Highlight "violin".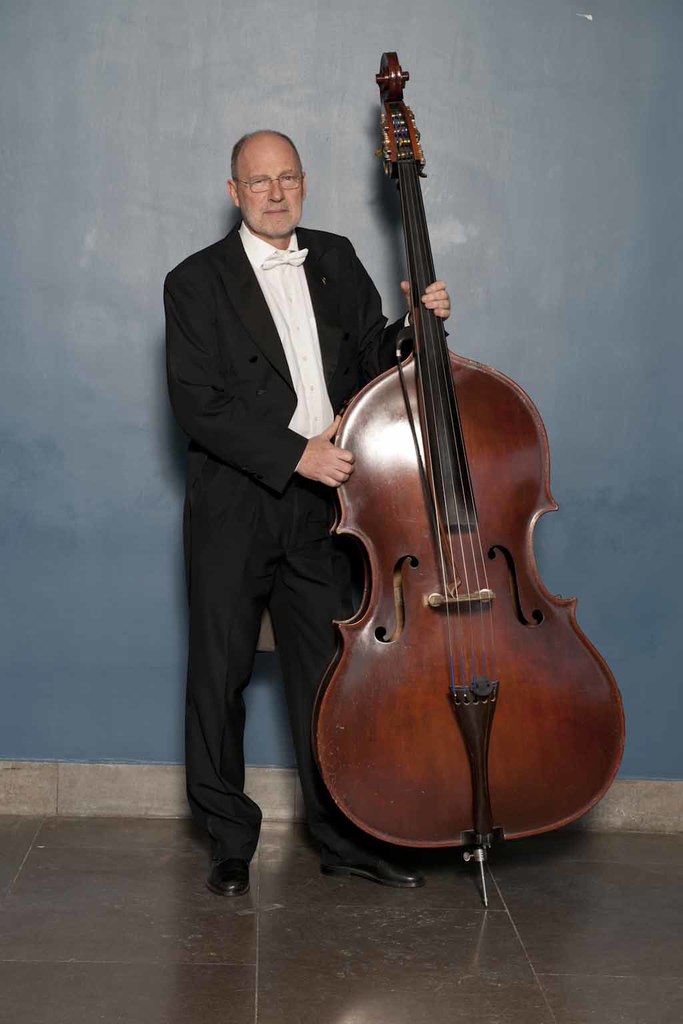
Highlighted region: region(290, 235, 601, 911).
